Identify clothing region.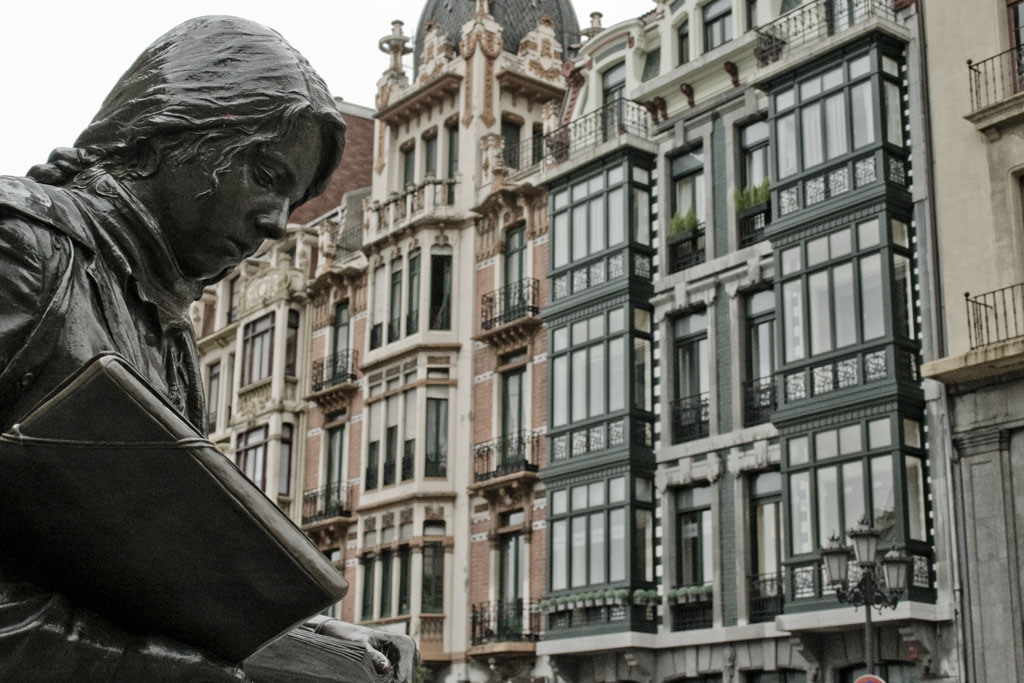
Region: x1=0, y1=162, x2=334, y2=682.
